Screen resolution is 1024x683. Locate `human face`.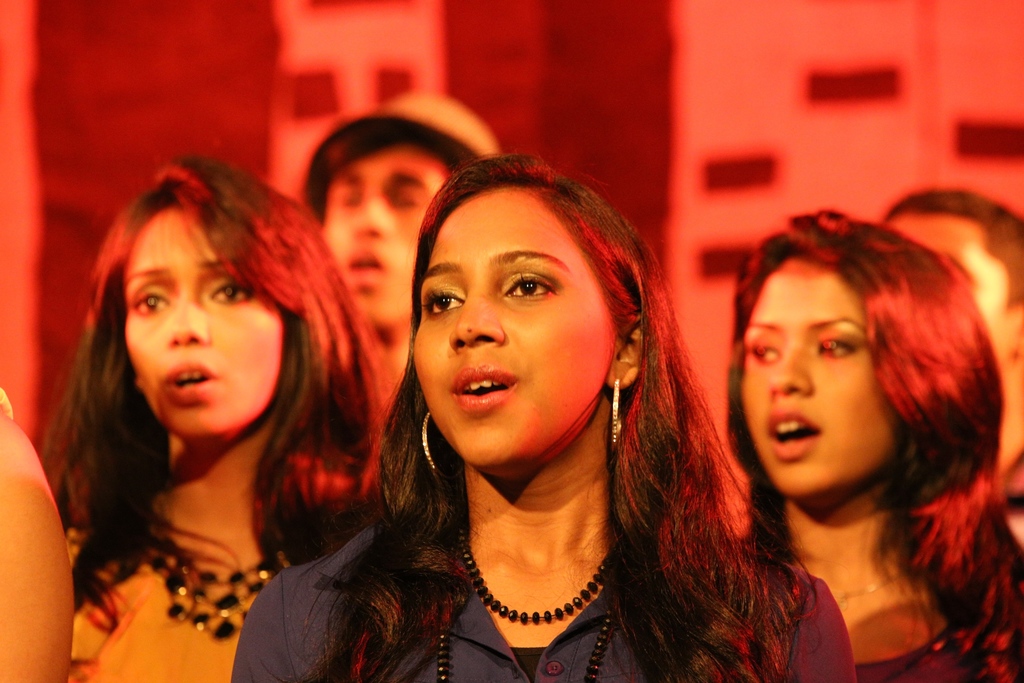
rect(415, 210, 609, 468).
